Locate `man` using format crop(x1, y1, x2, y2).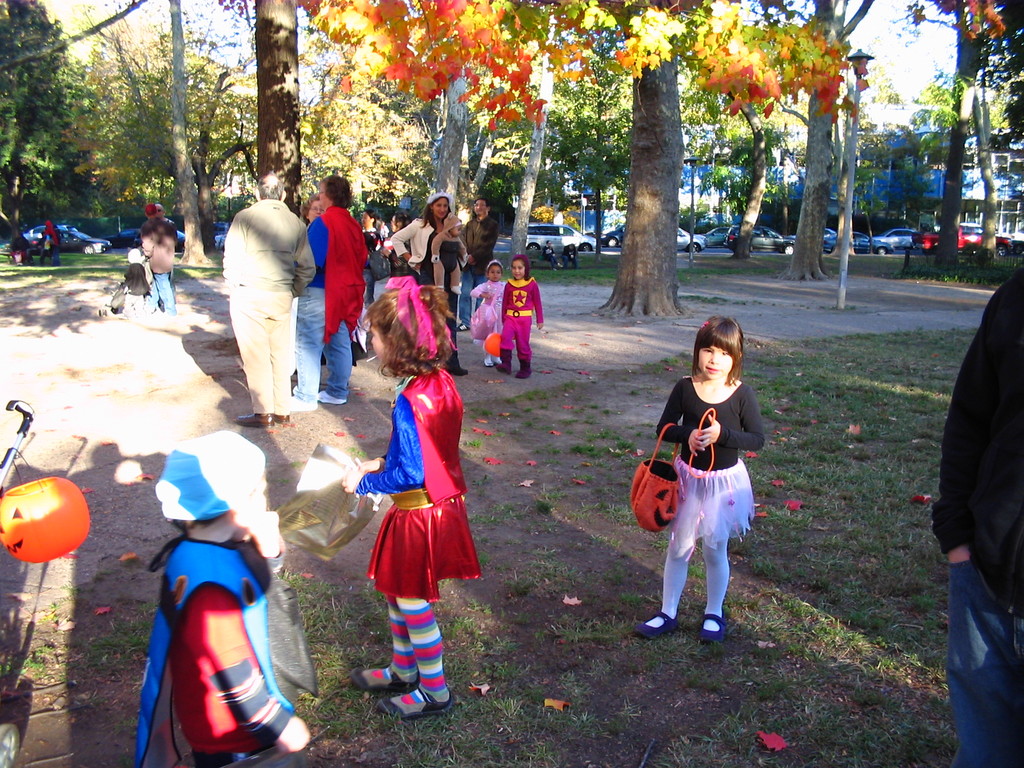
crop(569, 243, 575, 271).
